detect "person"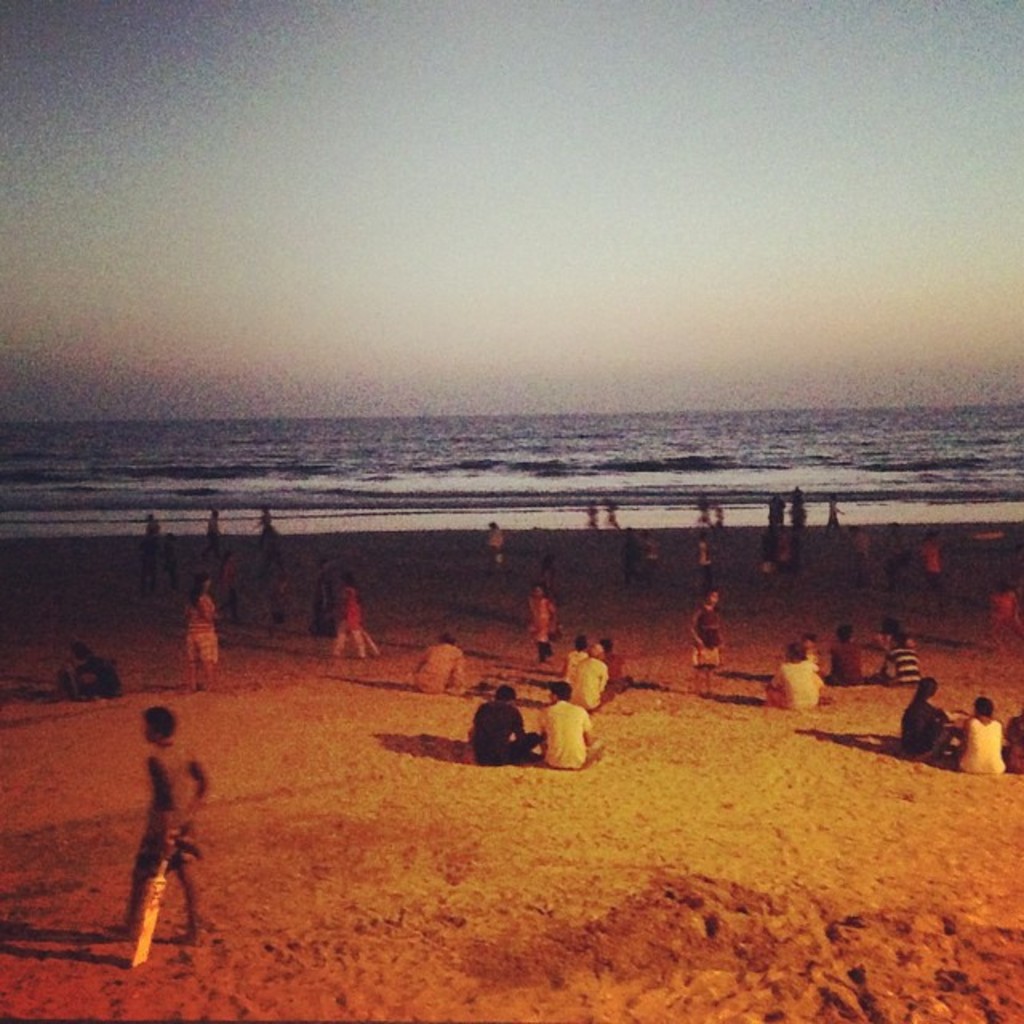
detection(101, 717, 210, 965)
